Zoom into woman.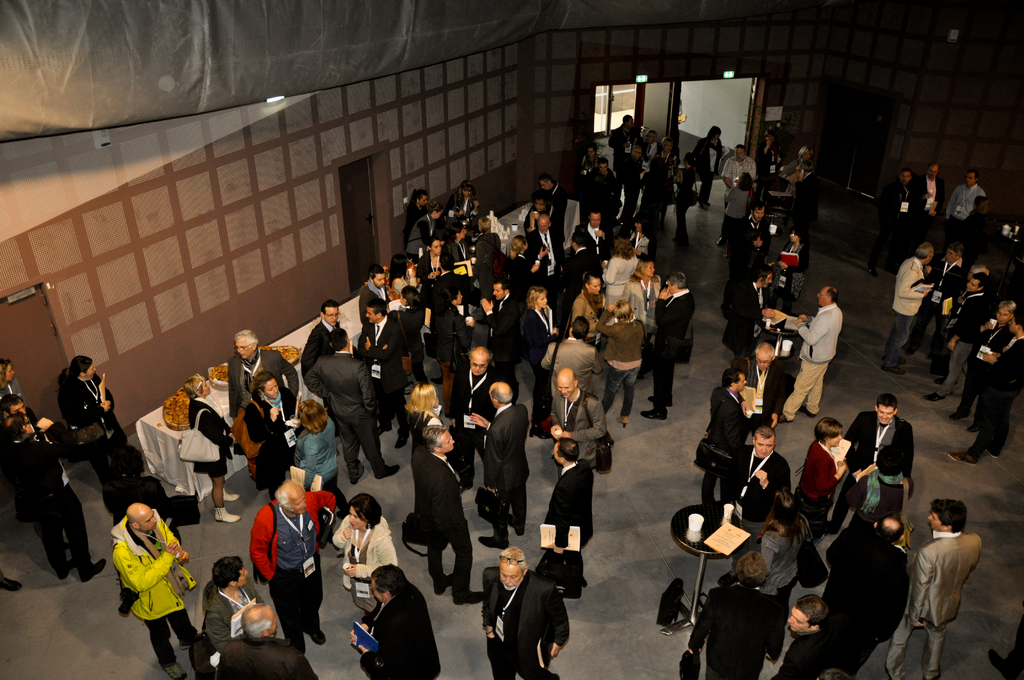
Zoom target: bbox(795, 147, 812, 199).
